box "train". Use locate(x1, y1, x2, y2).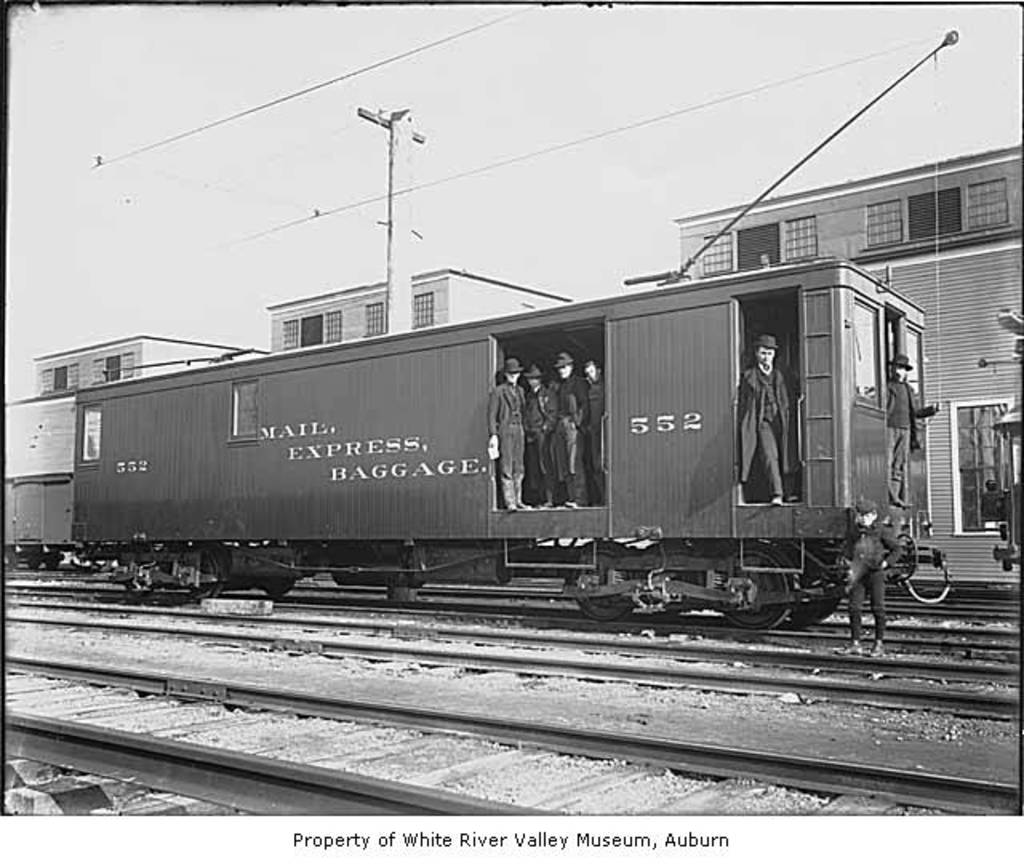
locate(3, 392, 77, 576).
